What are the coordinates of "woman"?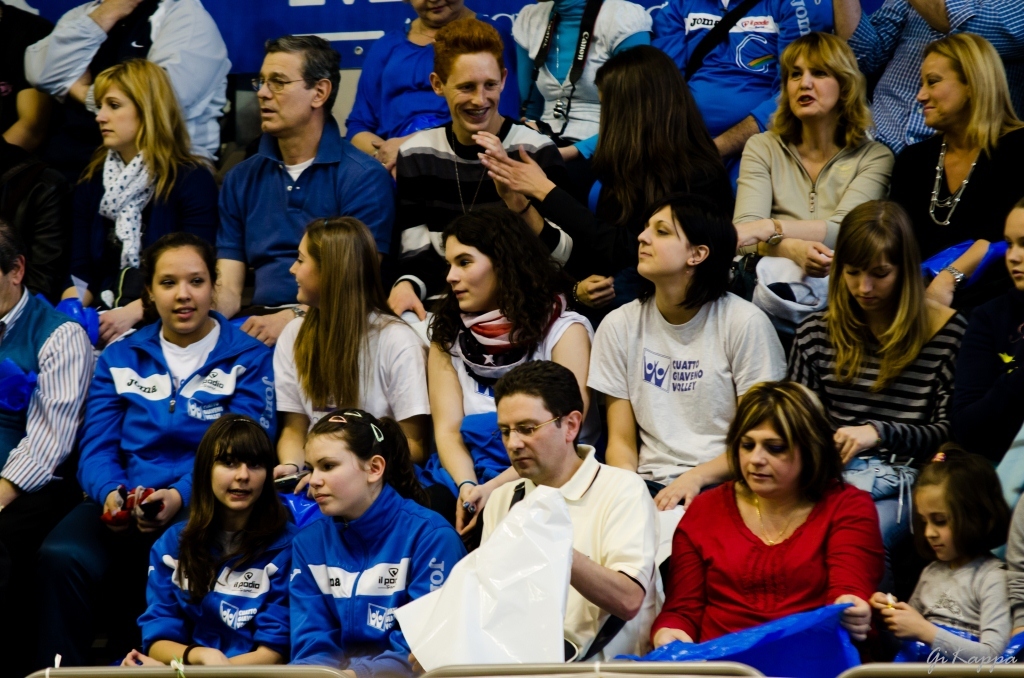
detection(508, 0, 650, 165).
